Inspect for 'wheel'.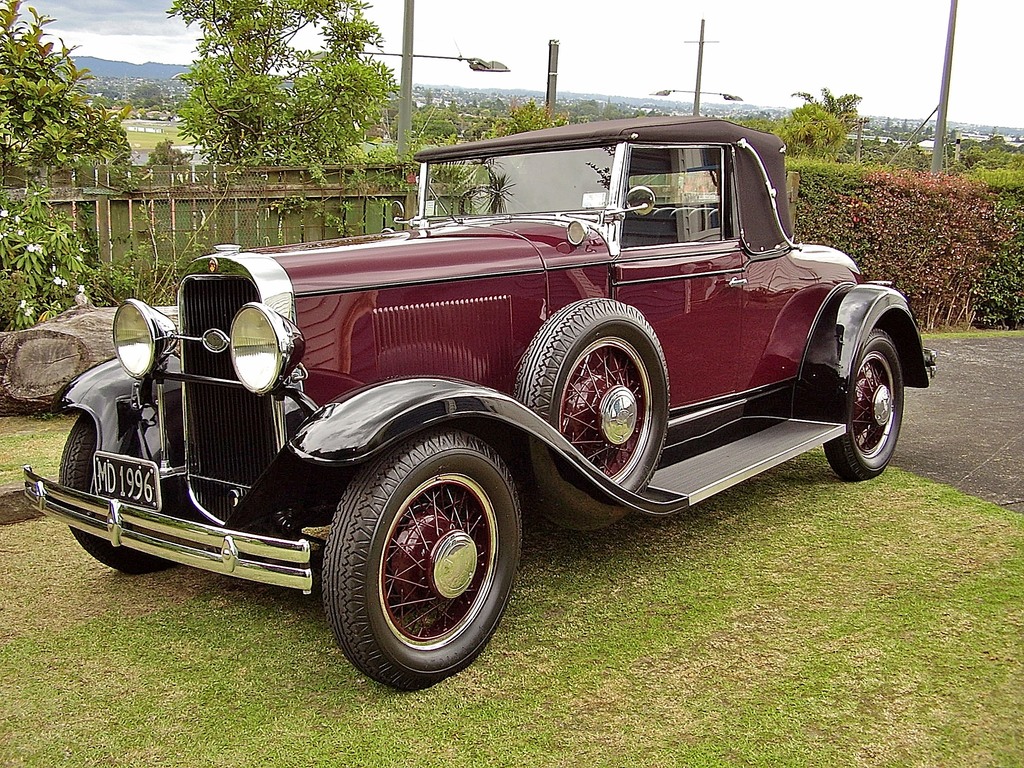
Inspection: left=511, top=298, right=673, bottom=512.
